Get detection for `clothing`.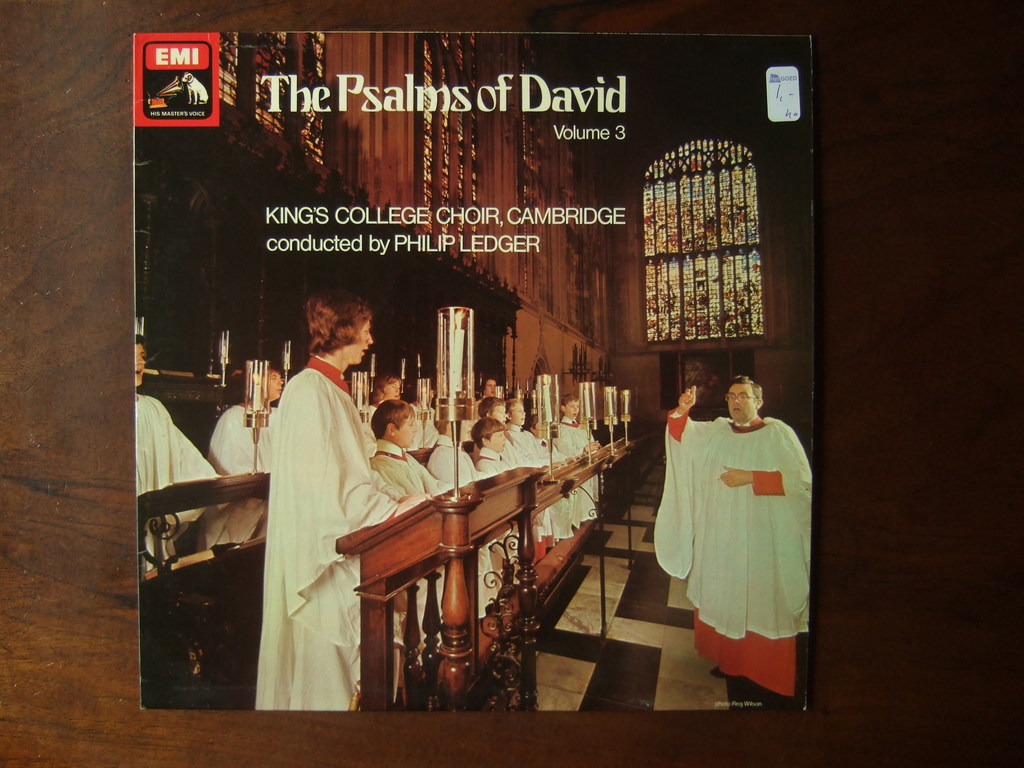
Detection: (x1=134, y1=388, x2=237, y2=572).
